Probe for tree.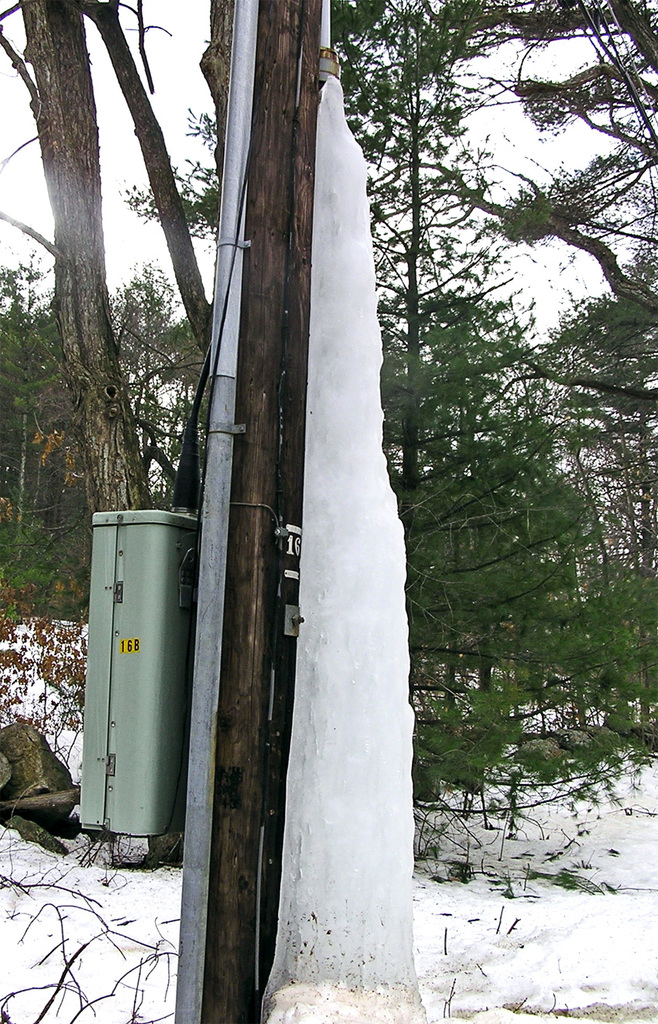
Probe result: [x1=0, y1=0, x2=325, y2=1023].
